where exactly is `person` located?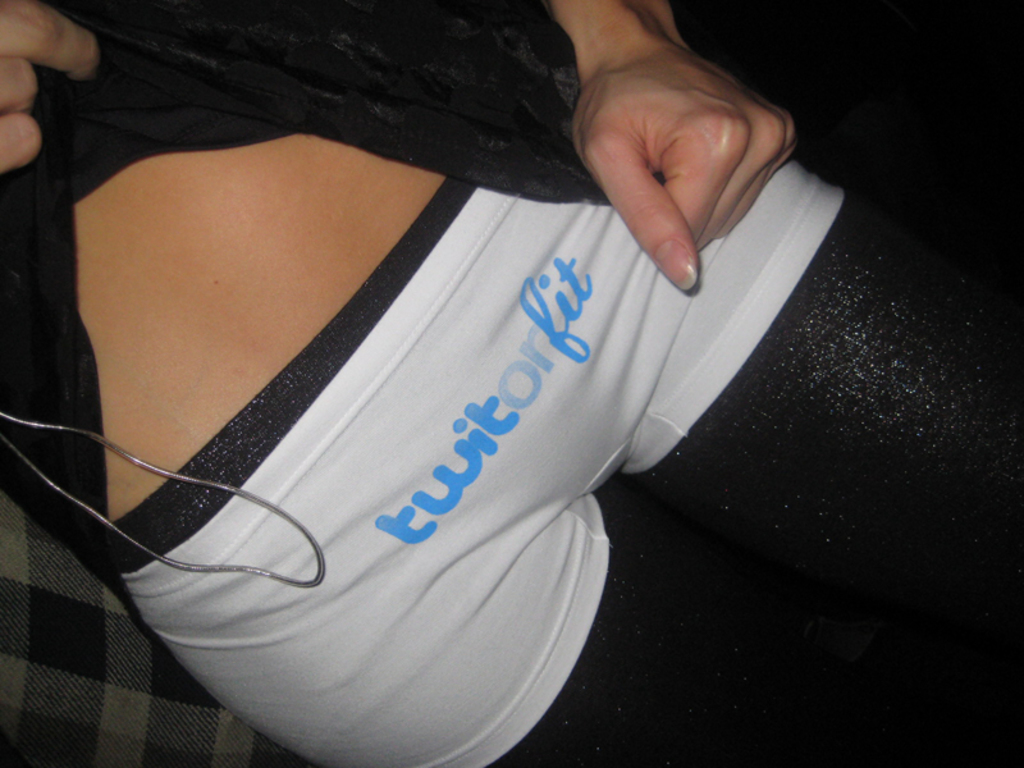
Its bounding box is rect(0, 3, 879, 767).
